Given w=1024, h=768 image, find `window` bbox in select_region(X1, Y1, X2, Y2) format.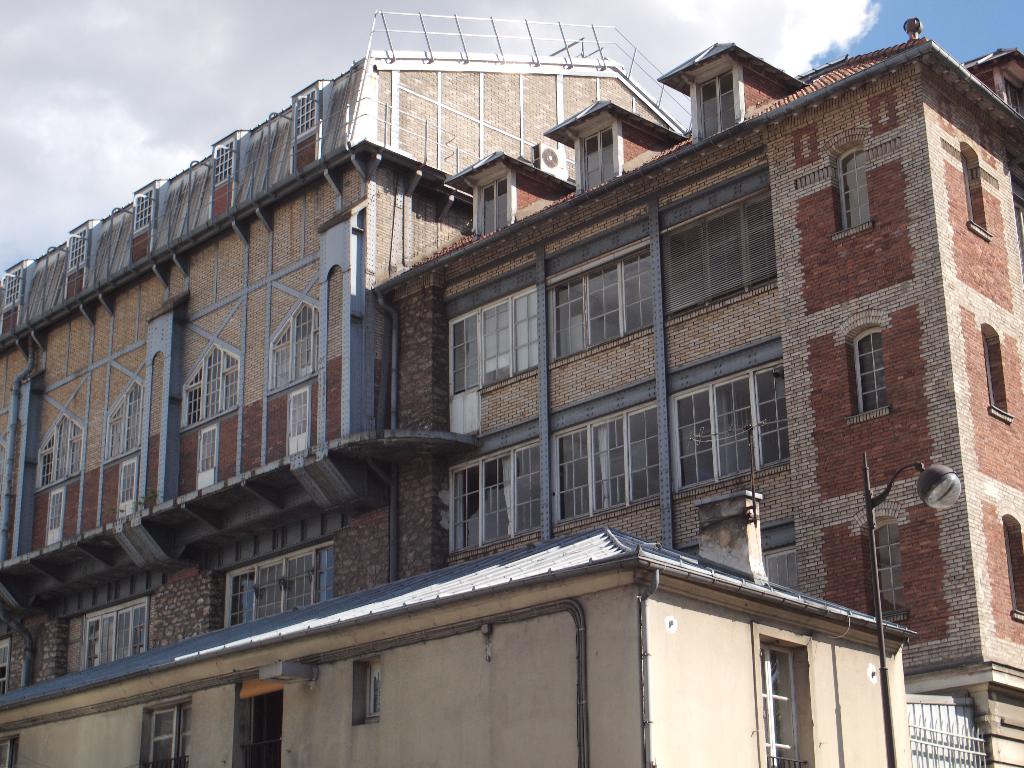
select_region(577, 131, 618, 193).
